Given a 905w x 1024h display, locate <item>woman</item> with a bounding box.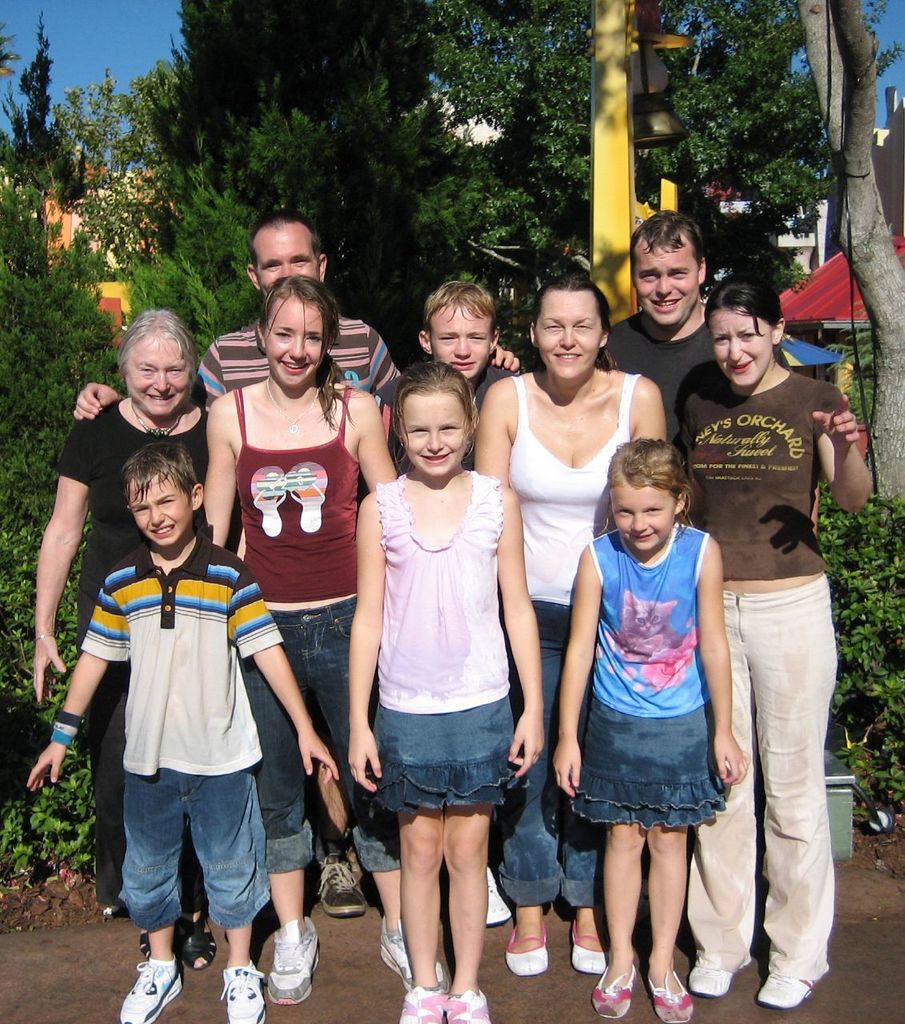
Located: box=[188, 272, 446, 1002].
